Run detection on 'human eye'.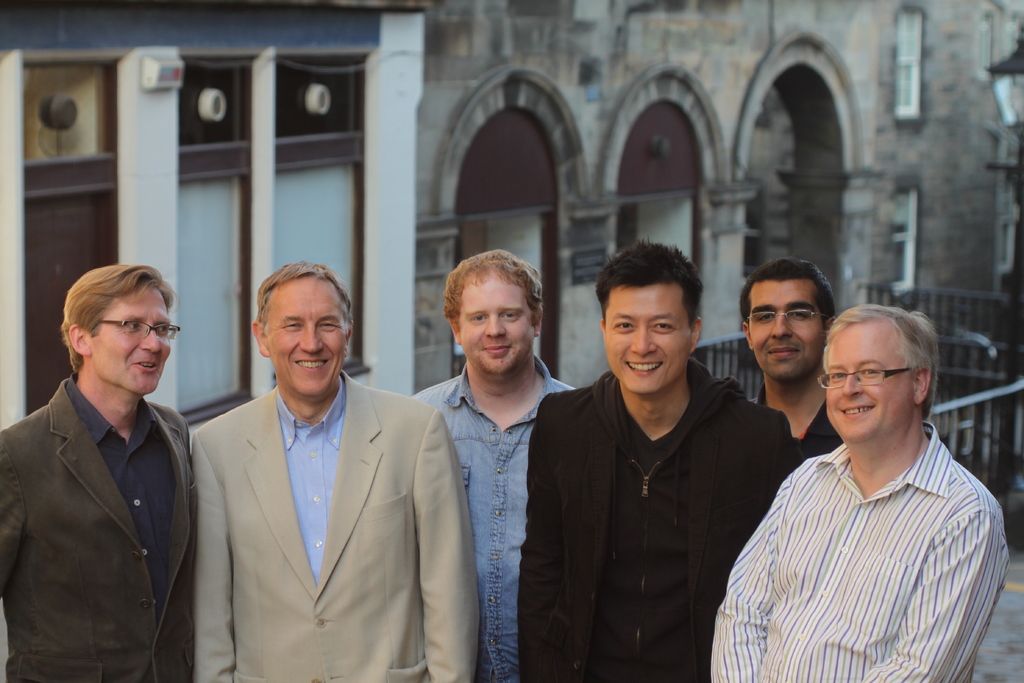
Result: select_region(756, 310, 776, 325).
